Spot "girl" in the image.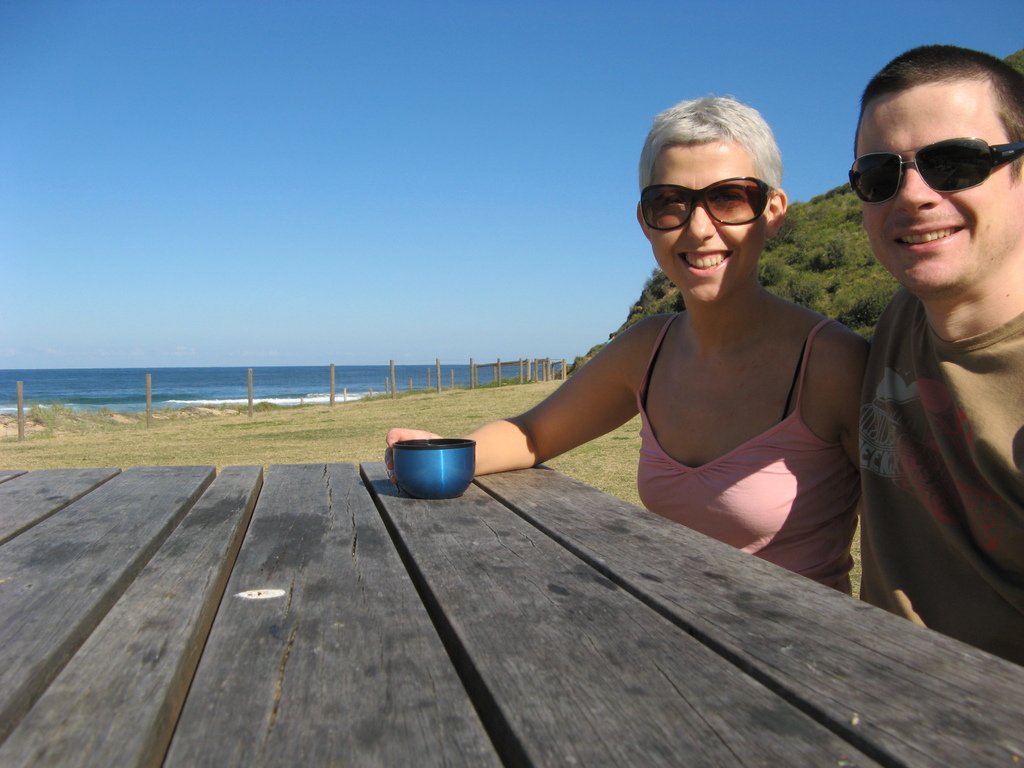
"girl" found at 385 93 868 593.
